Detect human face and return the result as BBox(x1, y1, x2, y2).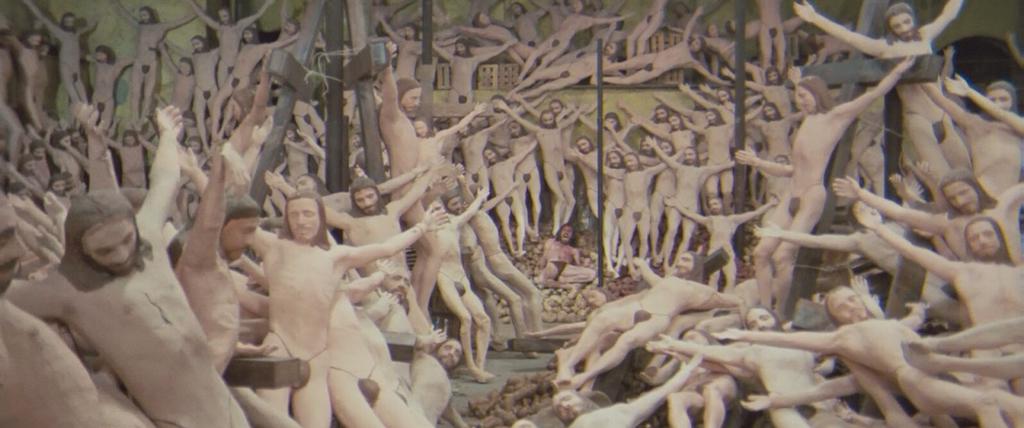
BBox(444, 39, 468, 58).
